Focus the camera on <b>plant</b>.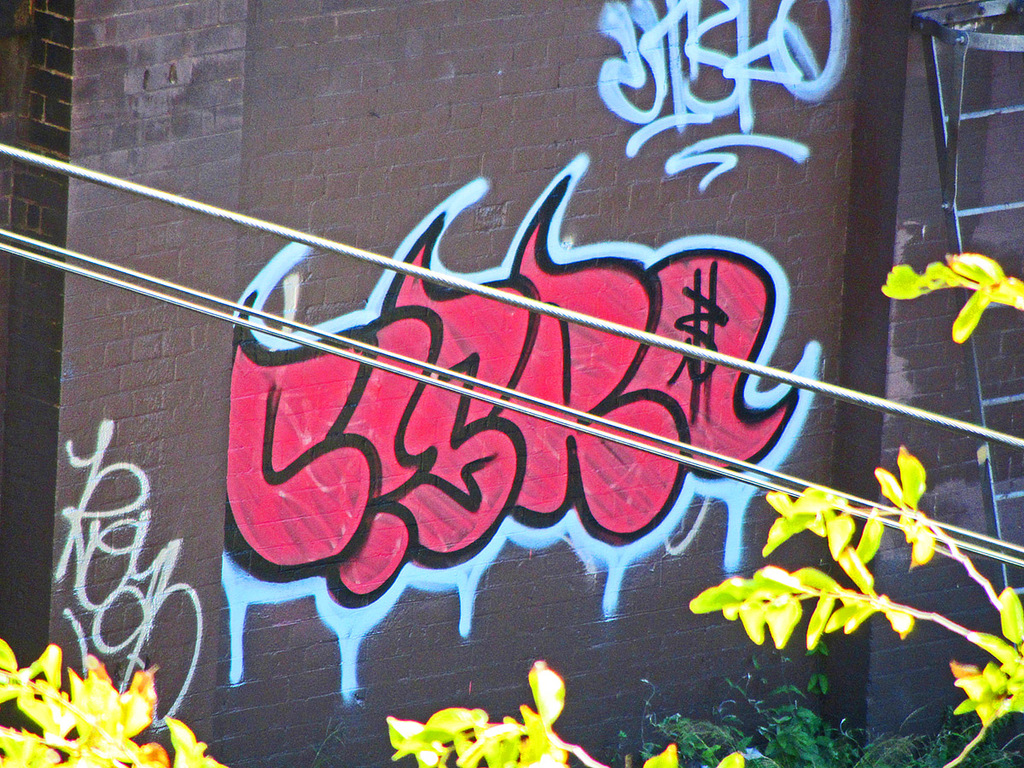
Focus region: (x1=393, y1=660, x2=612, y2=767).
